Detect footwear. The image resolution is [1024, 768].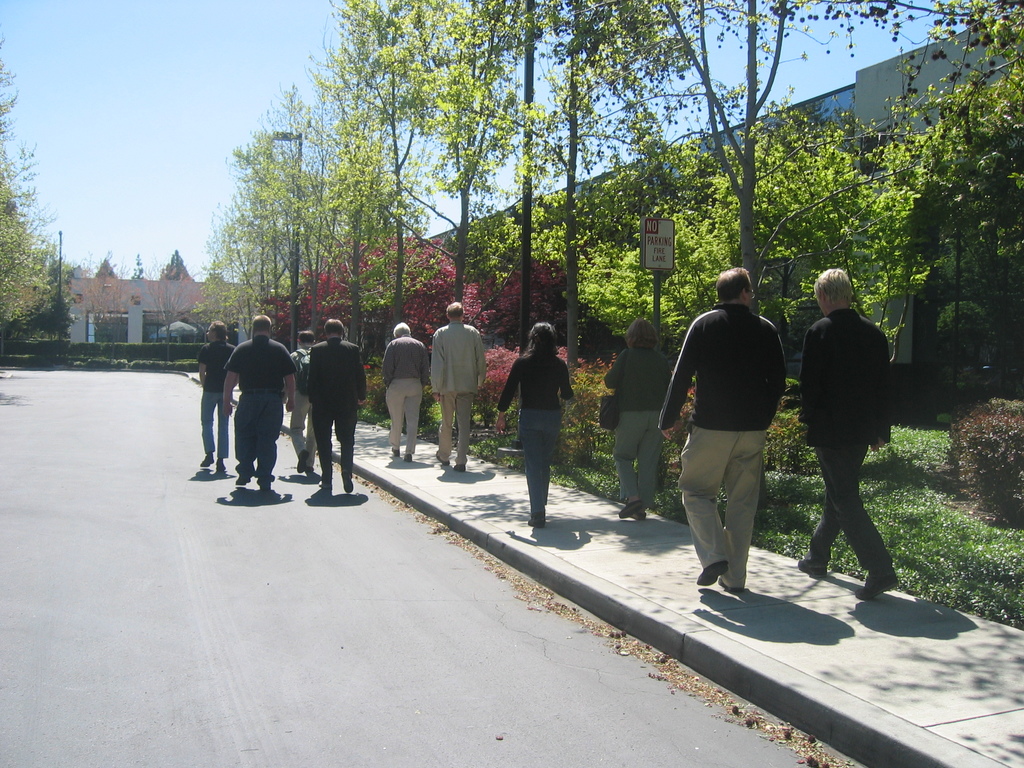
crop(342, 479, 353, 492).
